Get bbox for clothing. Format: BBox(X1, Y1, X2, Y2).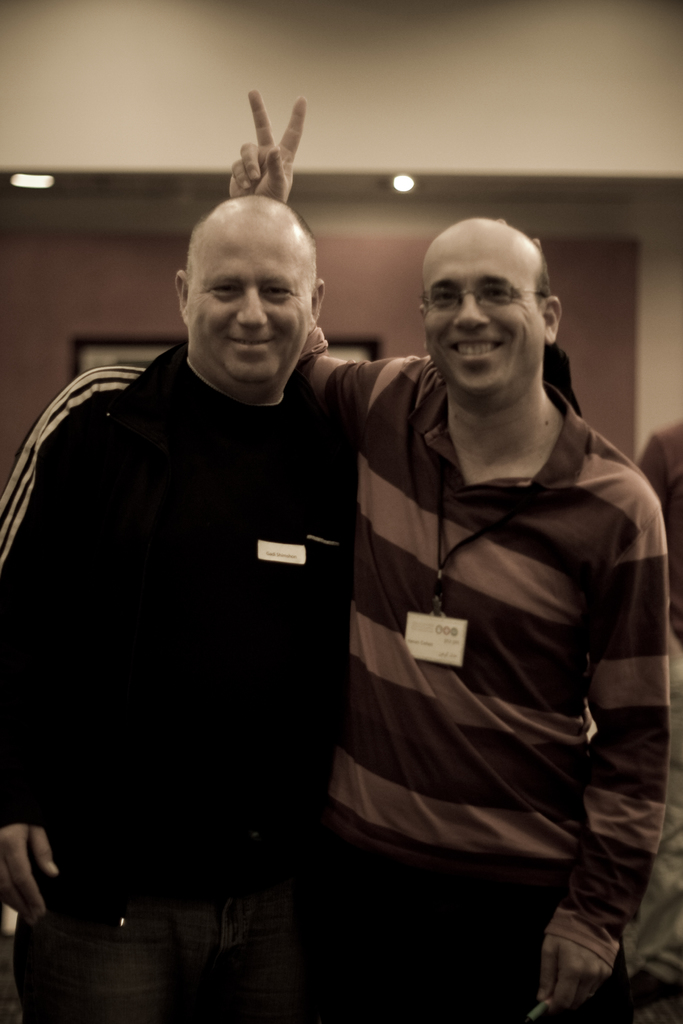
BBox(310, 355, 662, 968).
